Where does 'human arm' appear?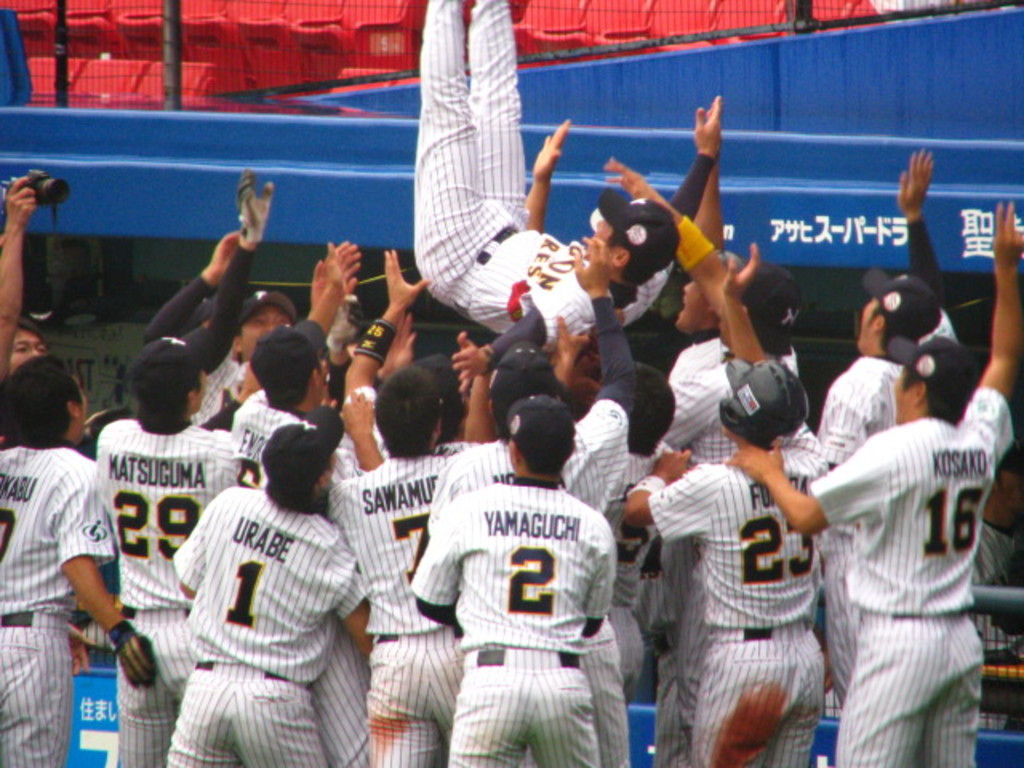
Appears at bbox=(603, 152, 723, 310).
